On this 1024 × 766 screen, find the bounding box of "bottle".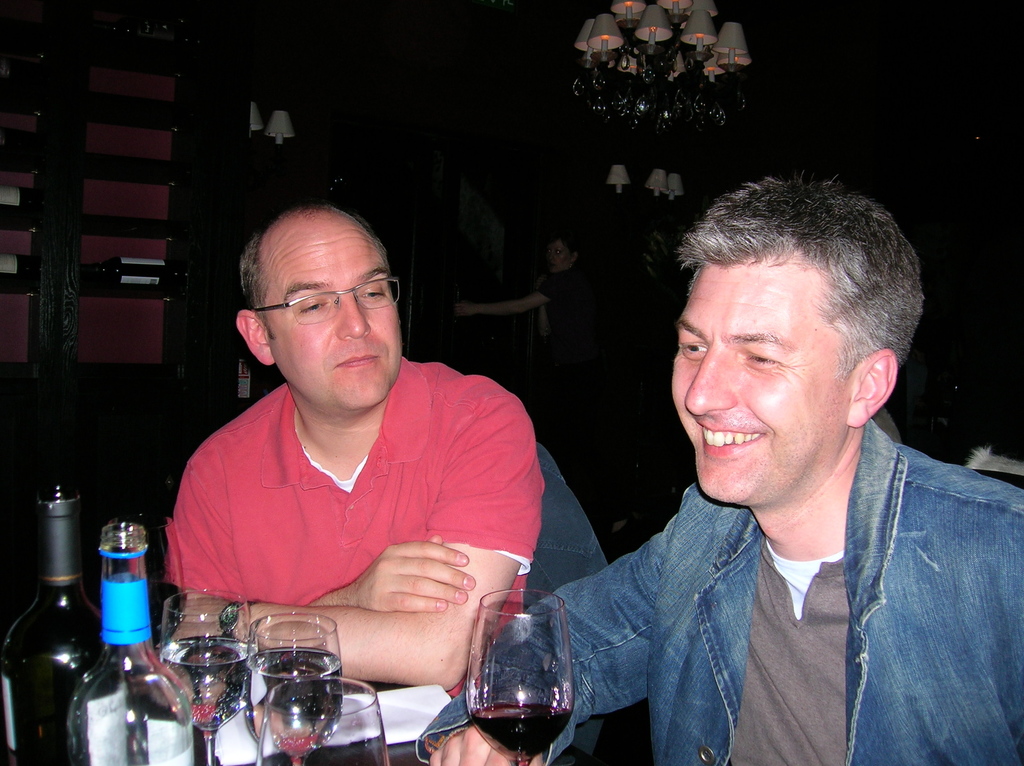
Bounding box: box(0, 479, 117, 765).
